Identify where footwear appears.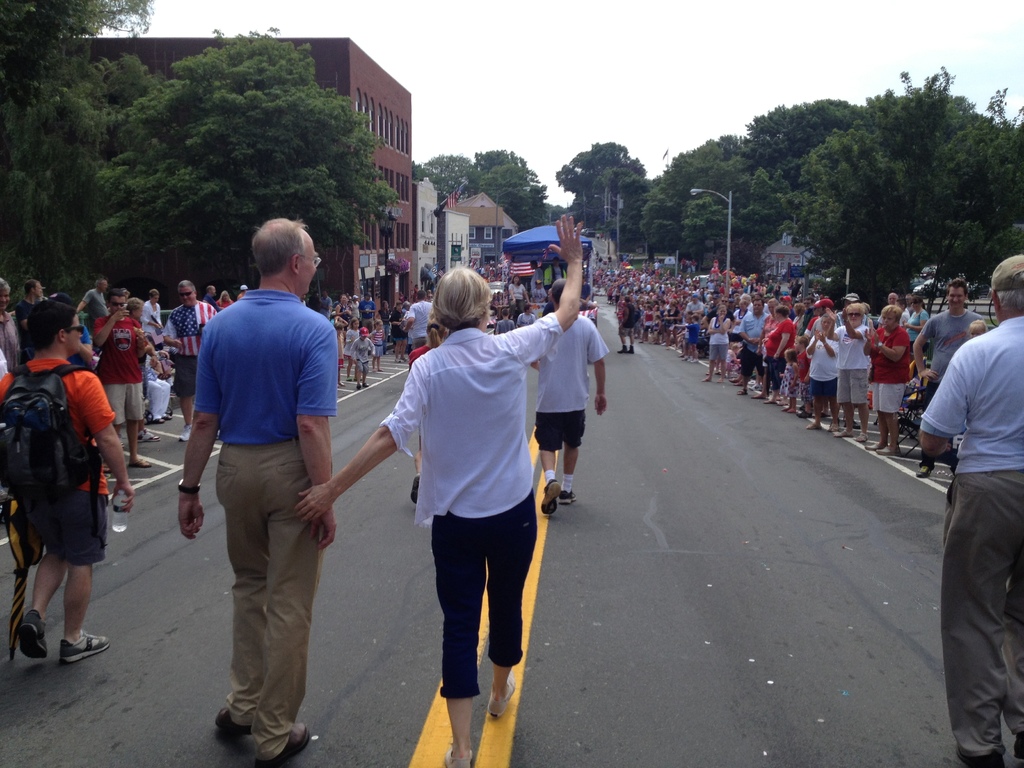
Appears at detection(441, 744, 474, 767).
